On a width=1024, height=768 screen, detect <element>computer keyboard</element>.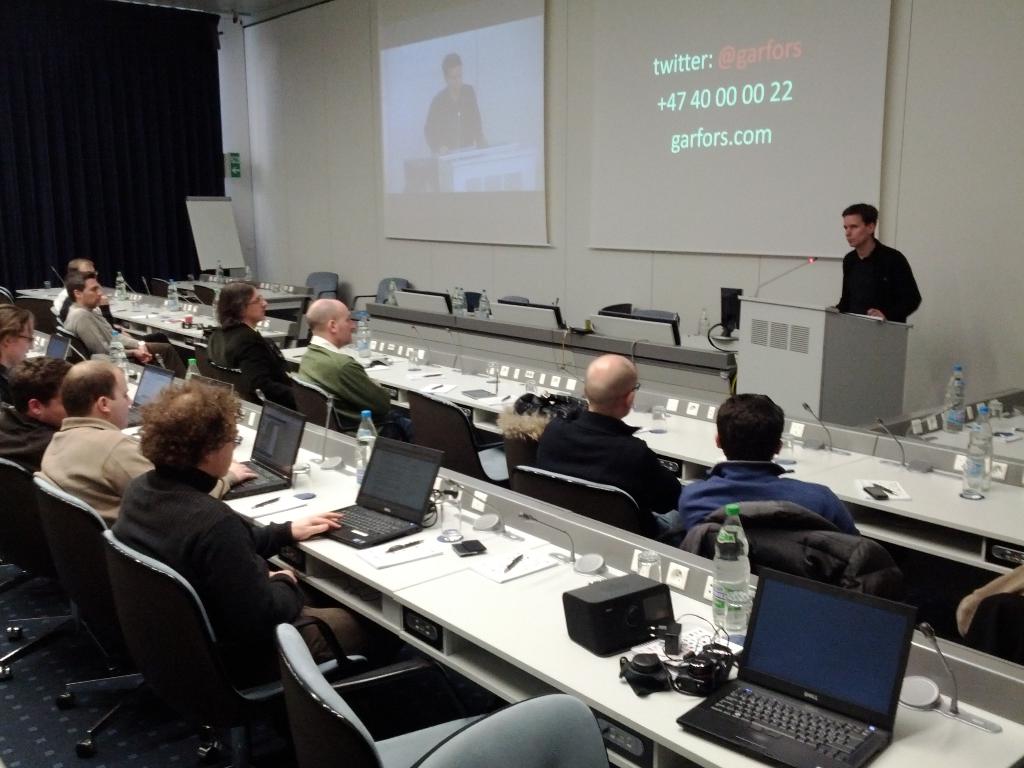
(x1=236, y1=460, x2=280, y2=490).
